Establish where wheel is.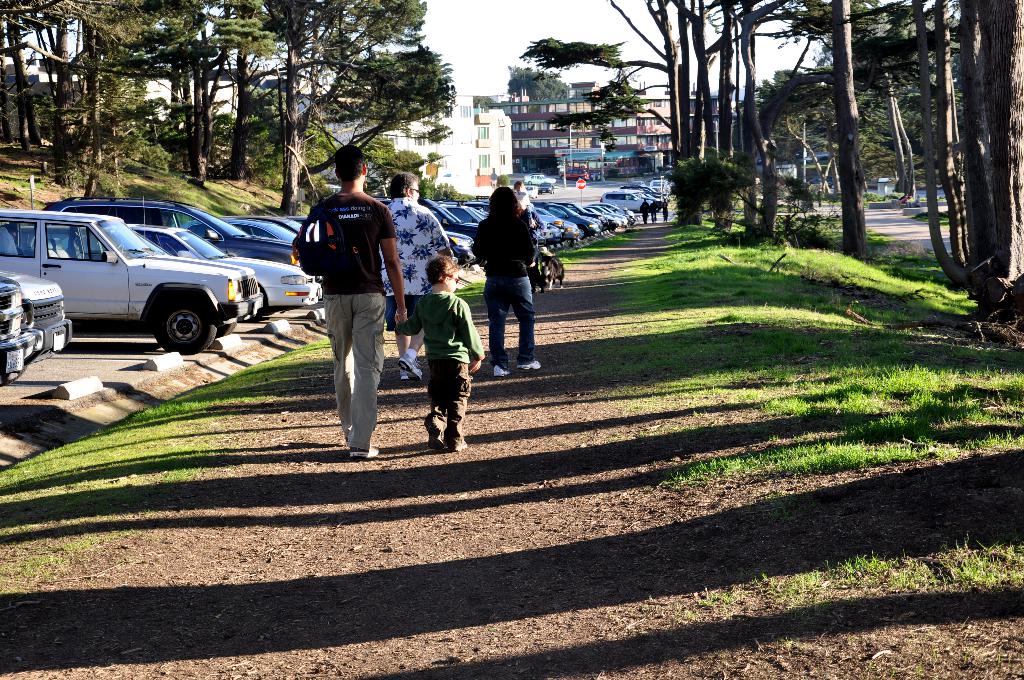
Established at <box>578,225,586,240</box>.
